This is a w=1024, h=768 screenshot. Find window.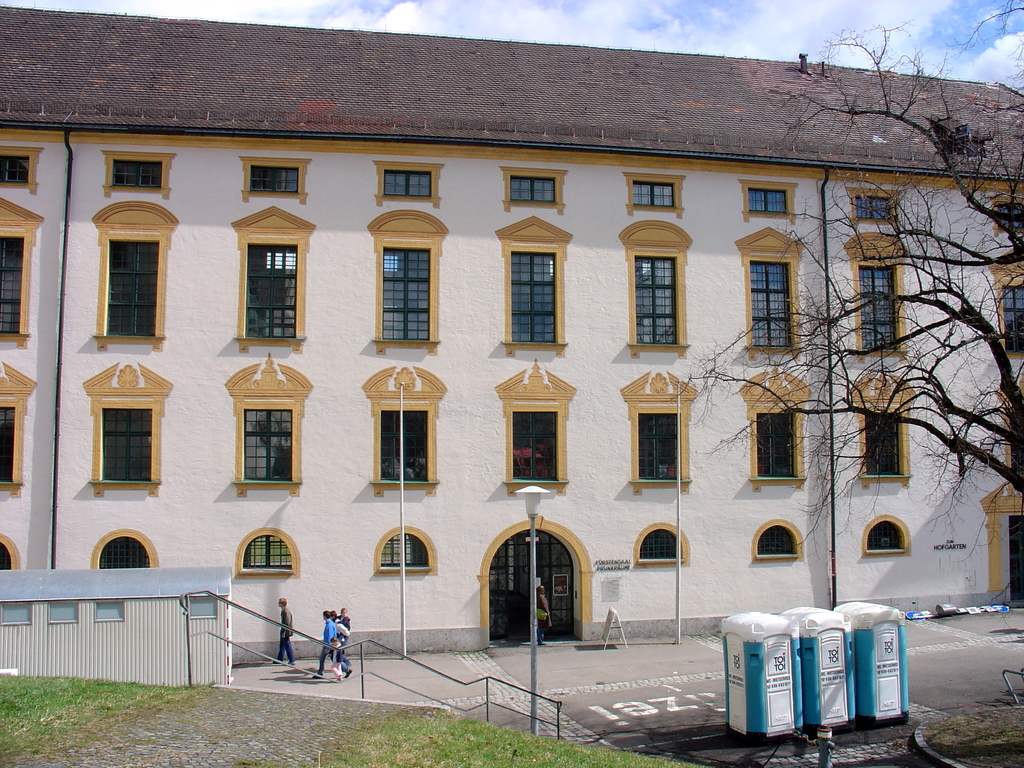
Bounding box: x1=744 y1=184 x2=787 y2=212.
